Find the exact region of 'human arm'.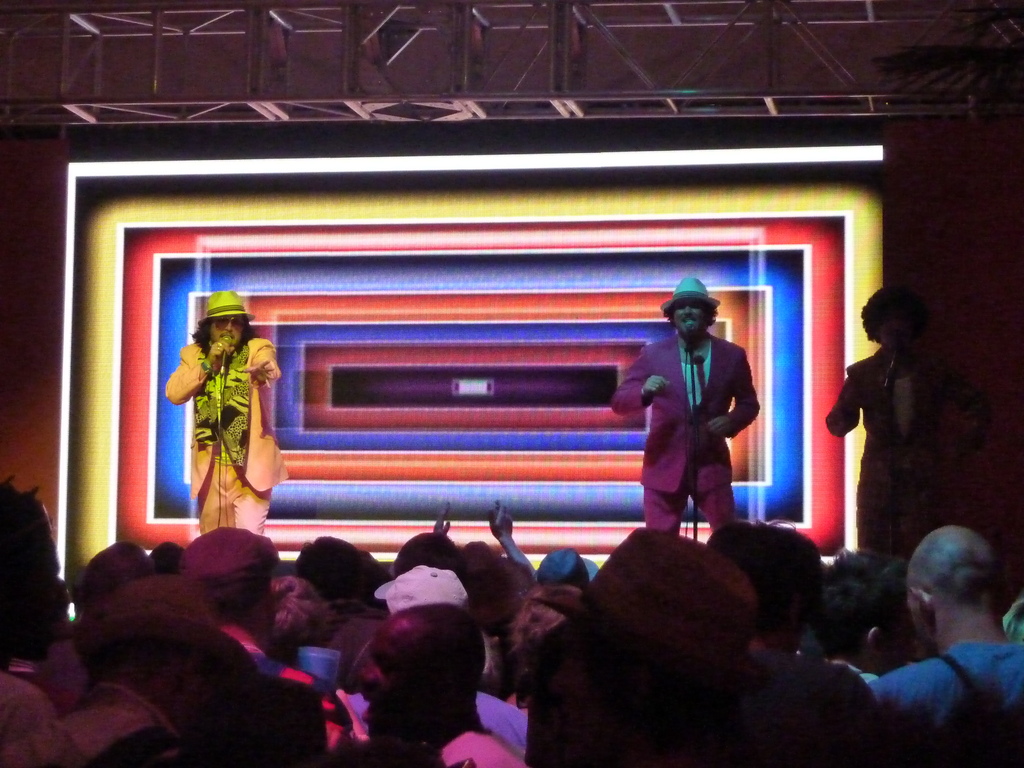
Exact region: bbox(609, 348, 674, 415).
